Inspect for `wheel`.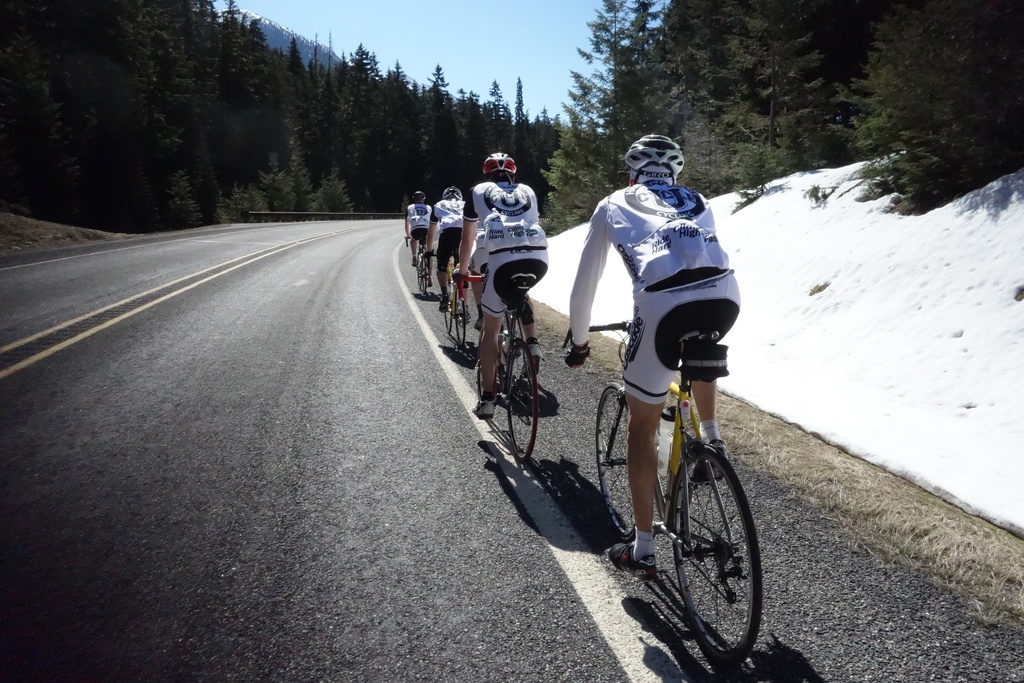
Inspection: locate(415, 252, 420, 286).
